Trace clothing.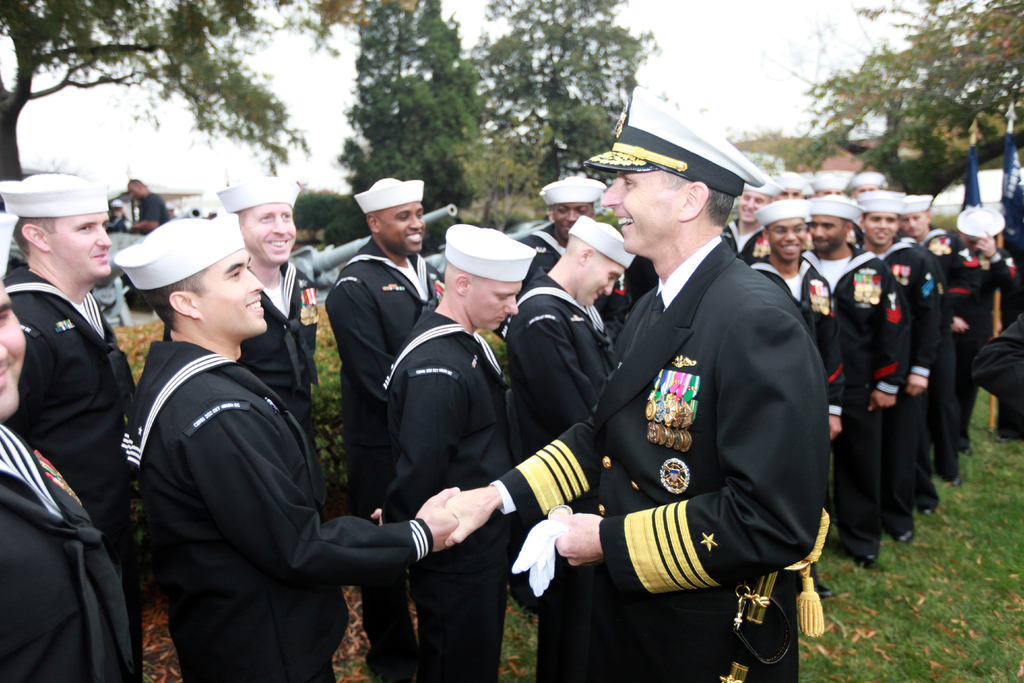
Traced to box=[0, 220, 658, 682].
